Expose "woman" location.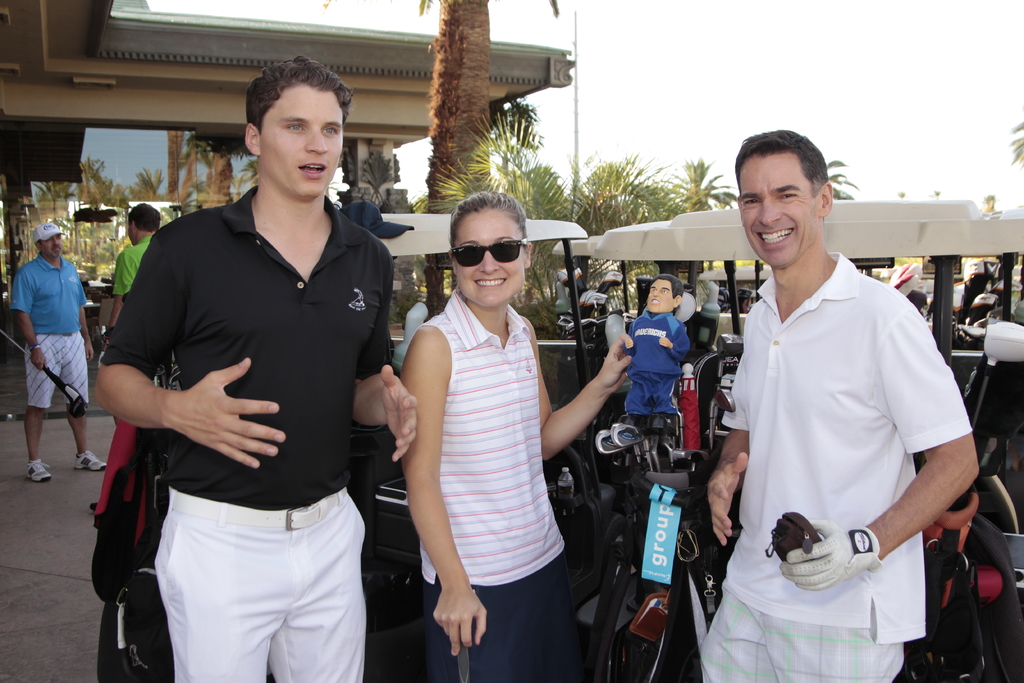
Exposed at detection(394, 187, 590, 667).
